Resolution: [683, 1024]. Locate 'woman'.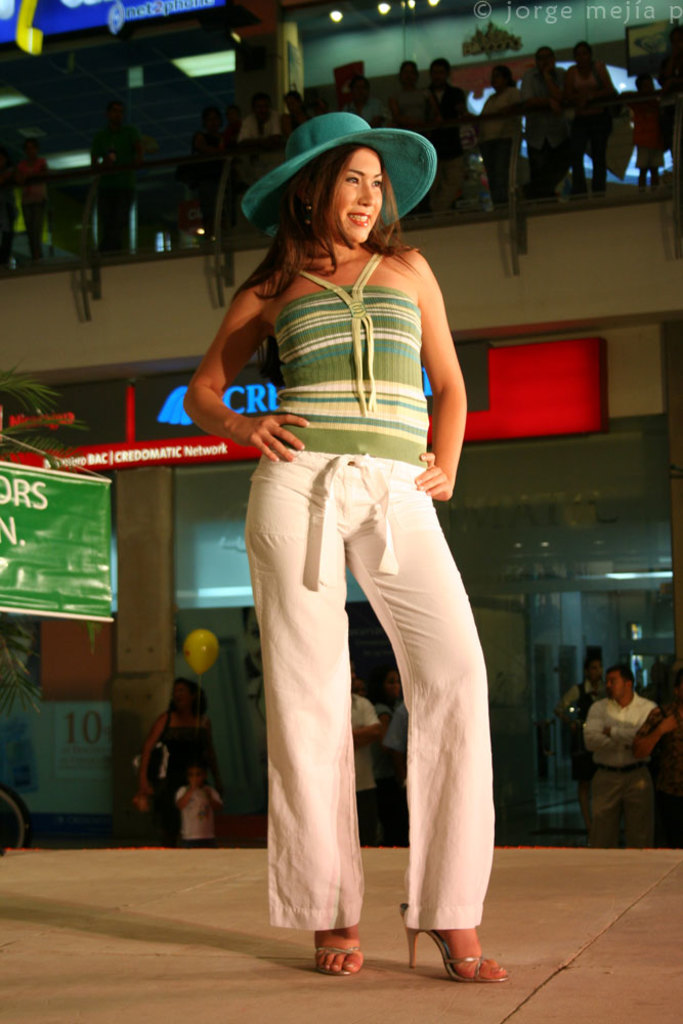
box=[209, 112, 485, 996].
